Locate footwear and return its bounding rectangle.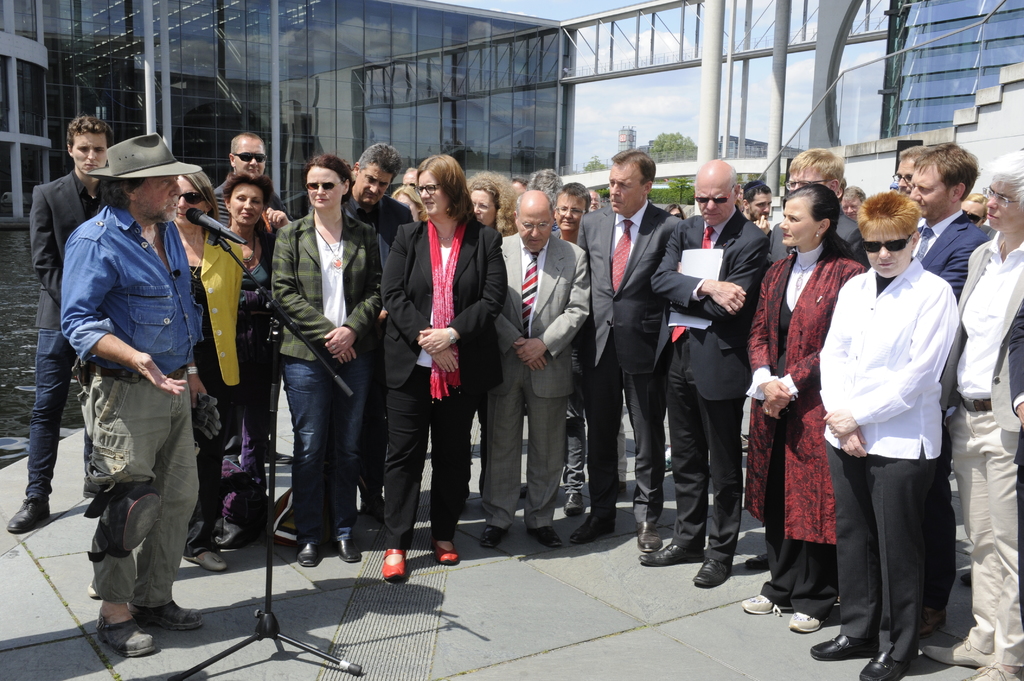
x1=570 y1=507 x2=614 y2=547.
